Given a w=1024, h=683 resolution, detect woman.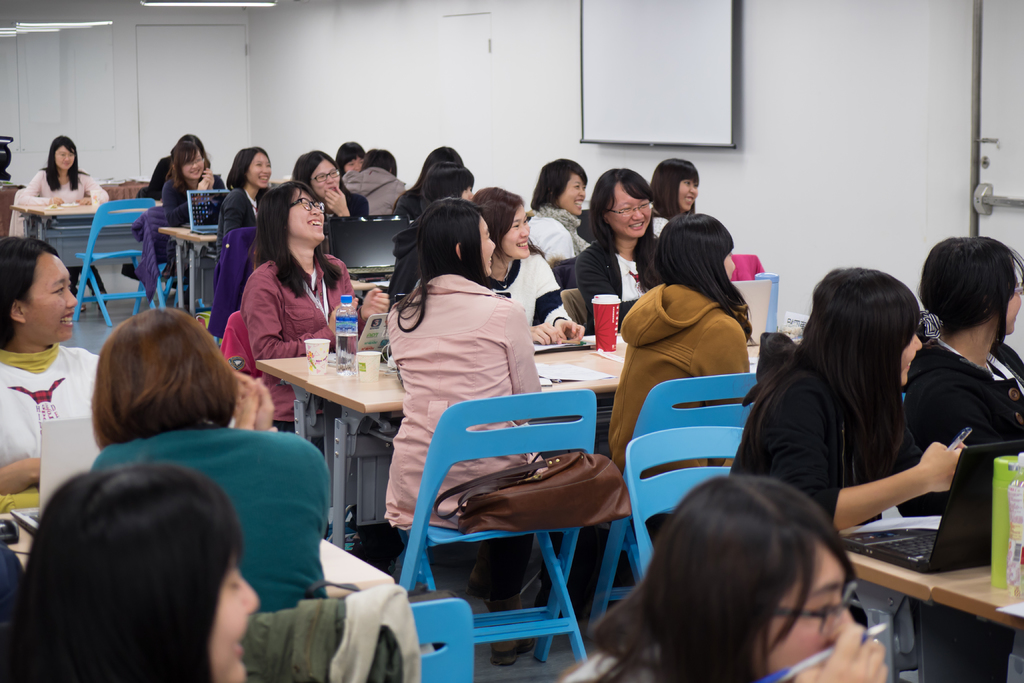
161,143,222,229.
